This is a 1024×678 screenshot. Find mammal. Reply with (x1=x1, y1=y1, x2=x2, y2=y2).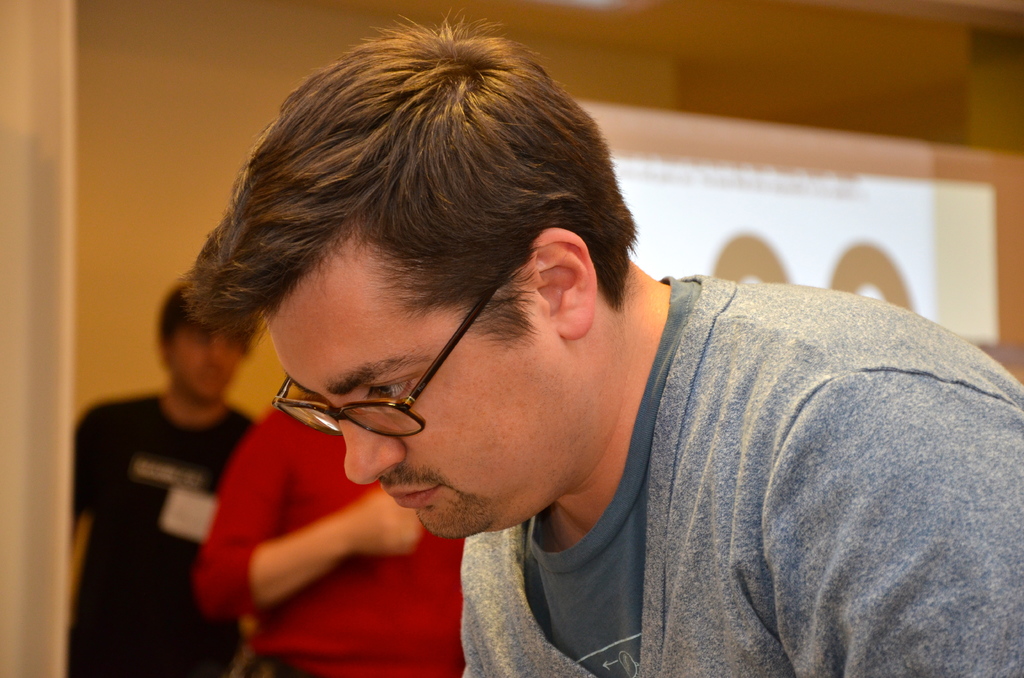
(x1=76, y1=280, x2=257, y2=677).
